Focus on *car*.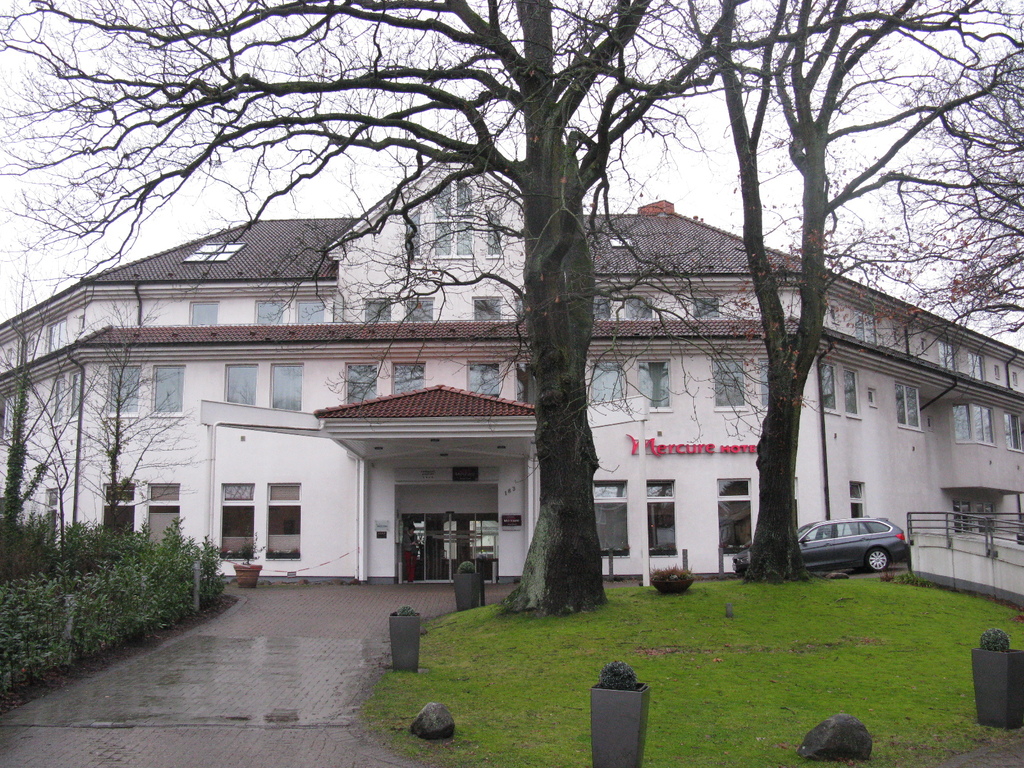
Focused at [735,515,913,573].
